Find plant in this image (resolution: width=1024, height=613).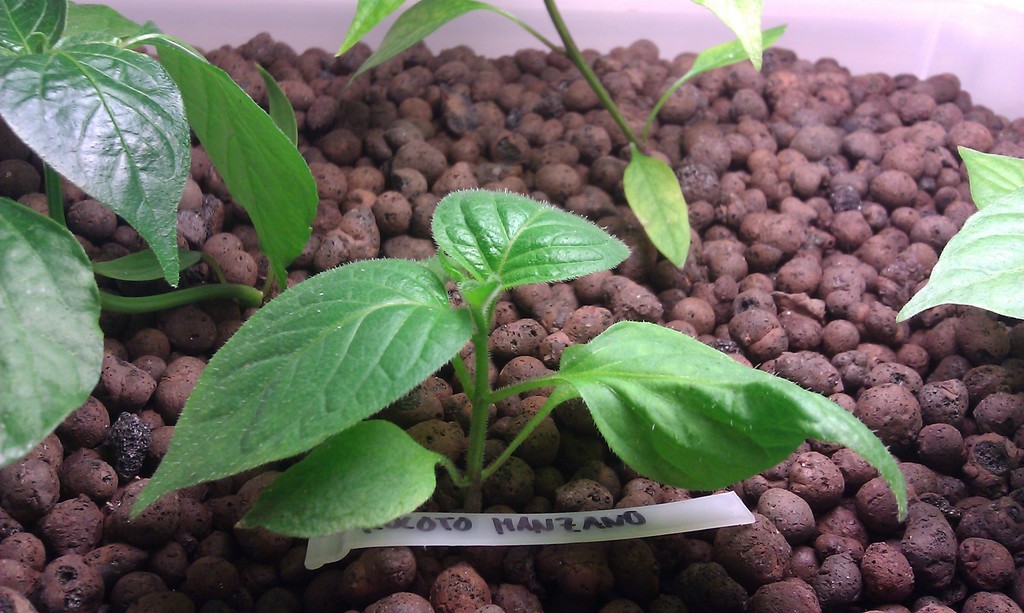
l=131, t=186, r=902, b=543.
